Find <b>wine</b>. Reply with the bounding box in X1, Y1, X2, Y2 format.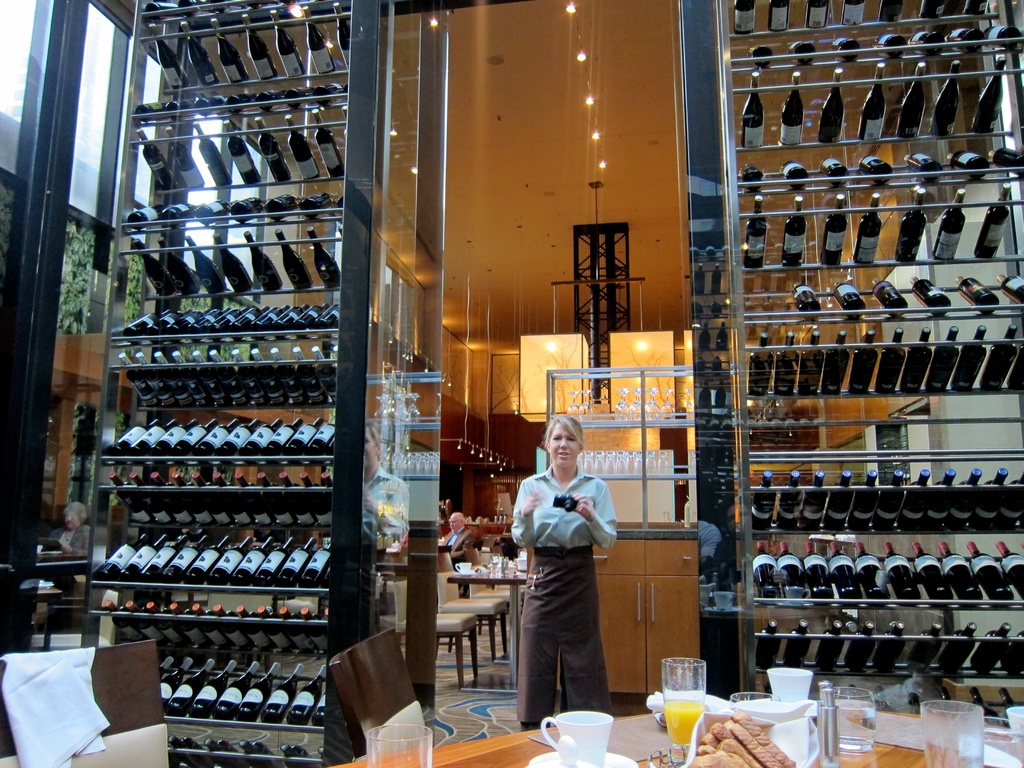
988, 26, 1021, 45.
